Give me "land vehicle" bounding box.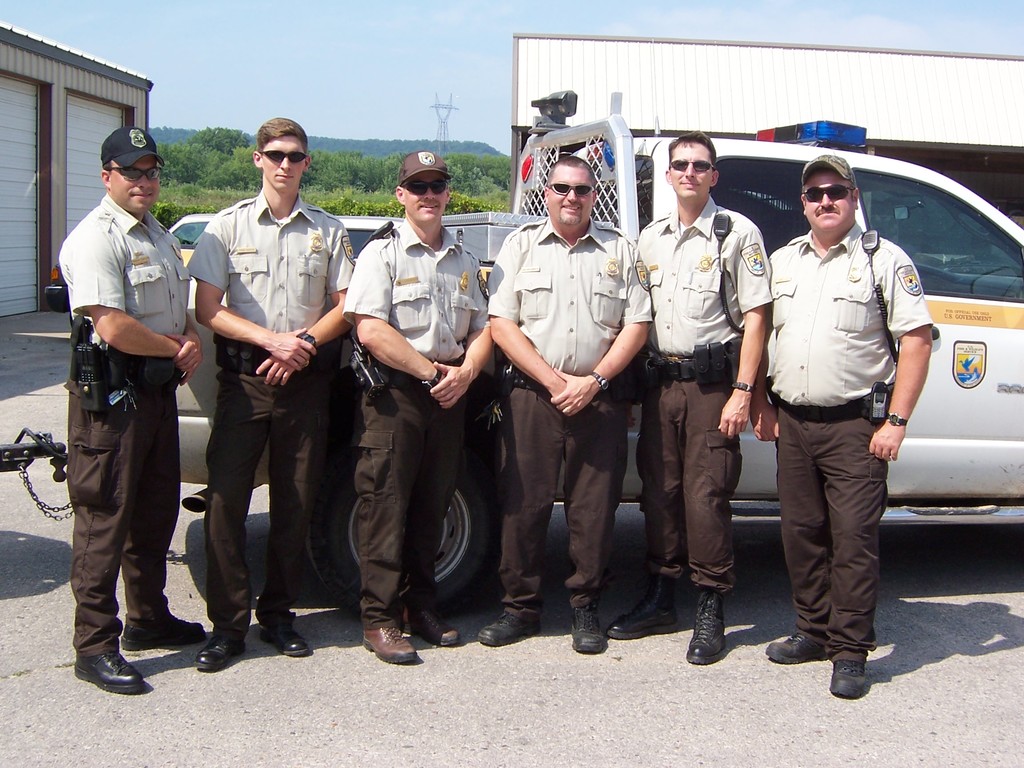
region(164, 90, 1023, 610).
